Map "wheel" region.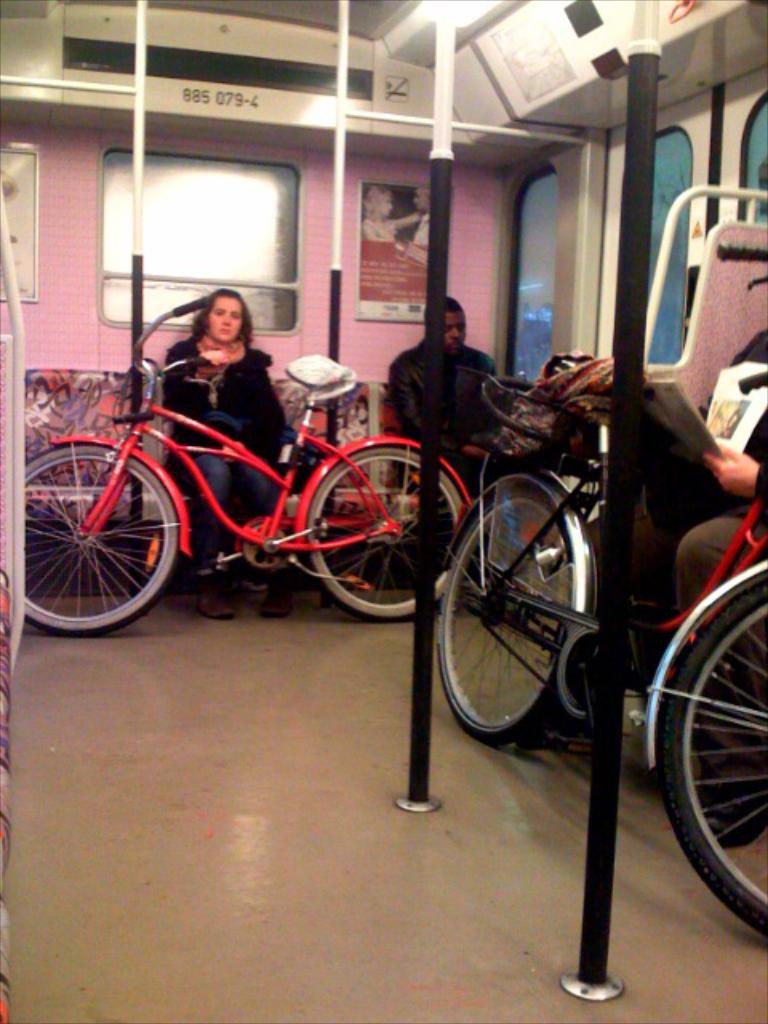
Mapped to 21/440/171/637.
